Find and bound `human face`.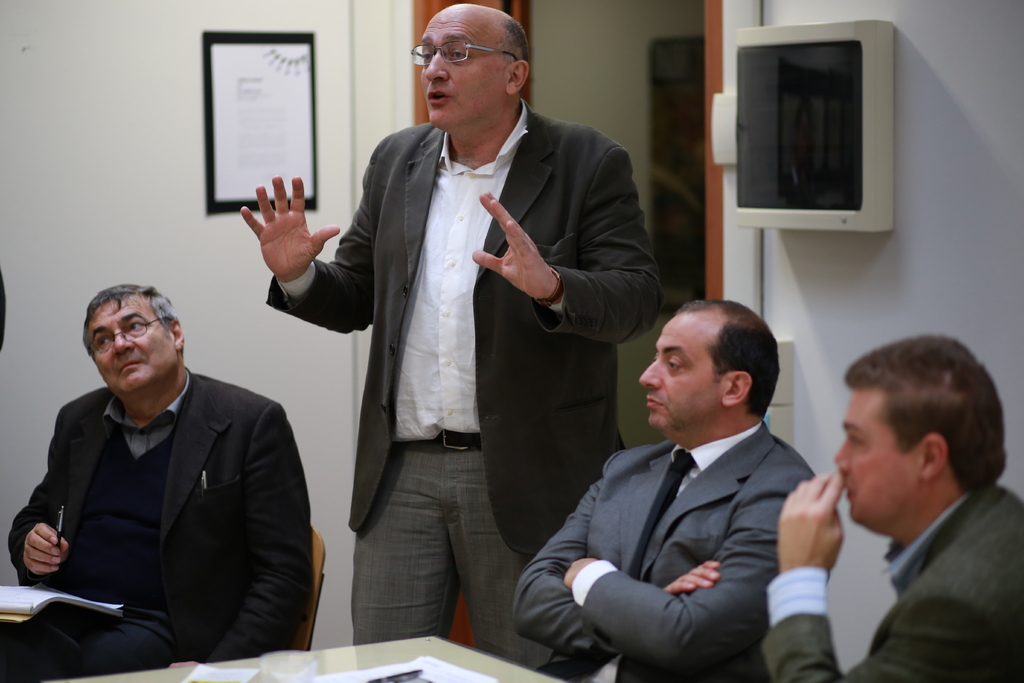
Bound: {"left": 89, "top": 297, "right": 170, "bottom": 394}.
